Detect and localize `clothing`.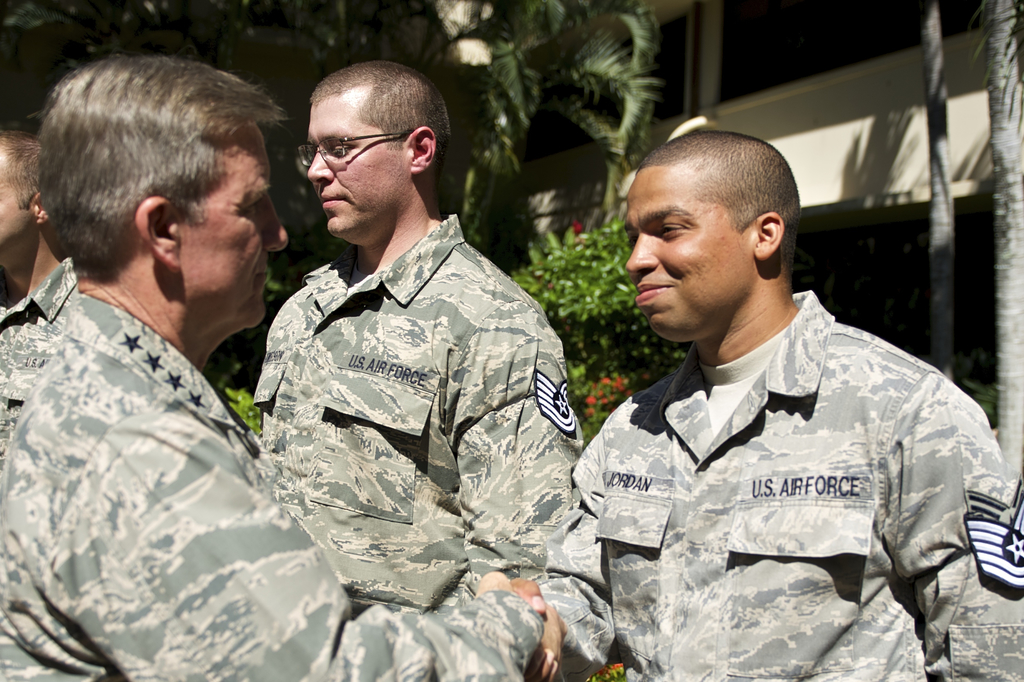
Localized at [left=0, top=253, right=75, bottom=464].
